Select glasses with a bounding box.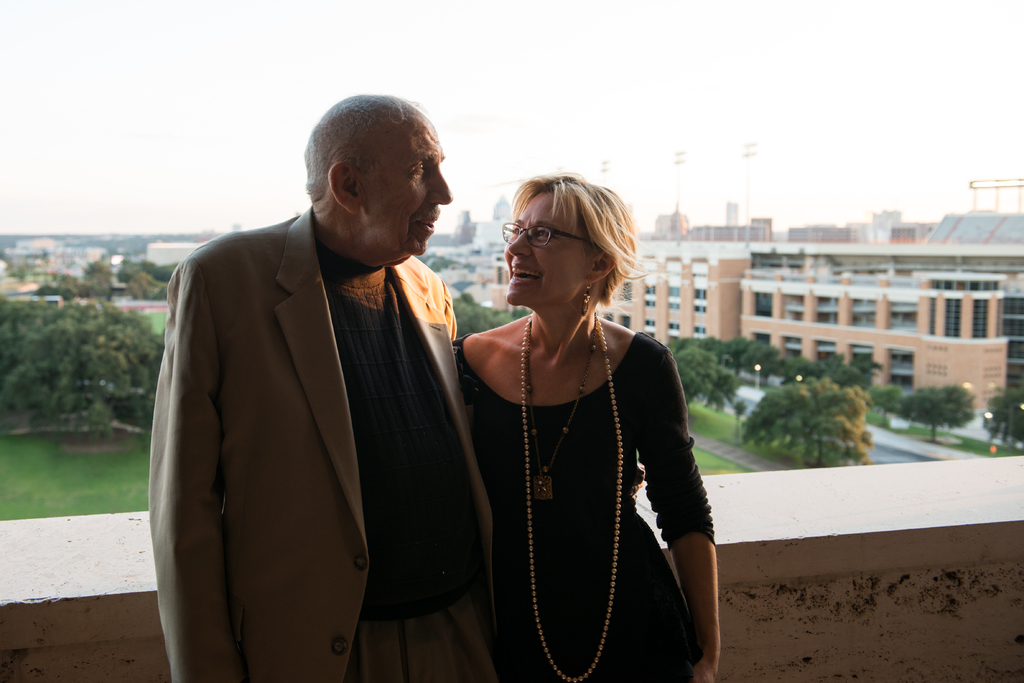
bbox(500, 222, 604, 247).
